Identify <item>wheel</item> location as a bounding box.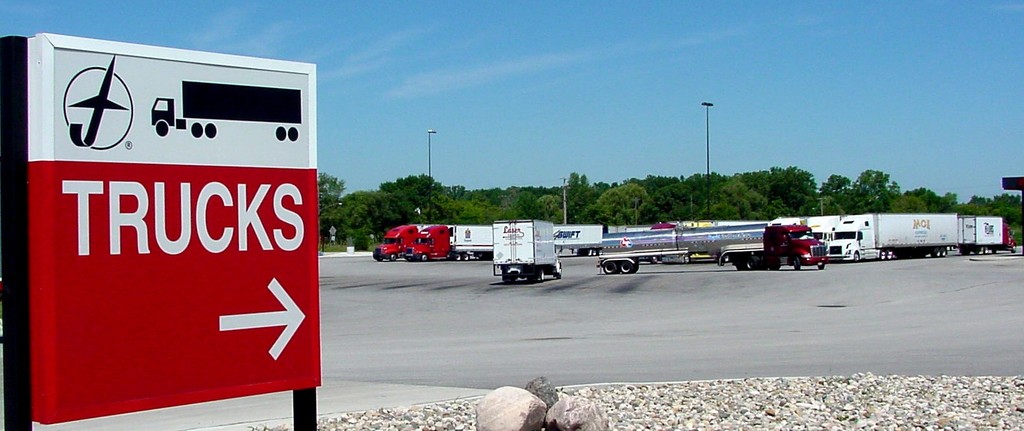
[x1=536, y1=268, x2=546, y2=281].
